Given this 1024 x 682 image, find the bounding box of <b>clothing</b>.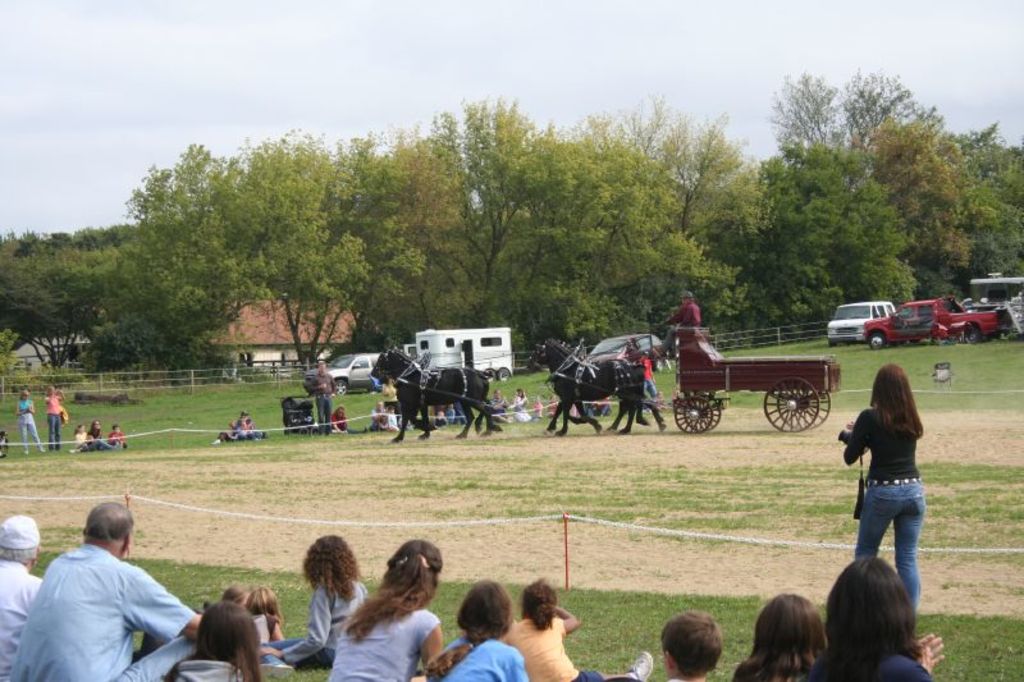
[108, 427, 122, 449].
